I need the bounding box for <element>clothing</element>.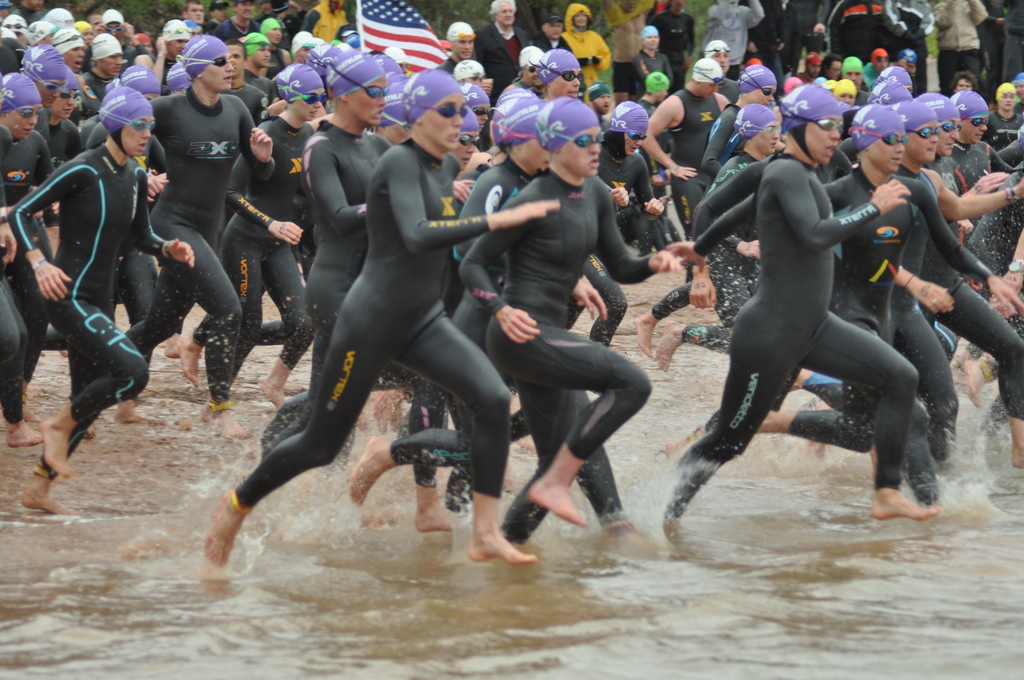
Here it is: (598,150,647,345).
